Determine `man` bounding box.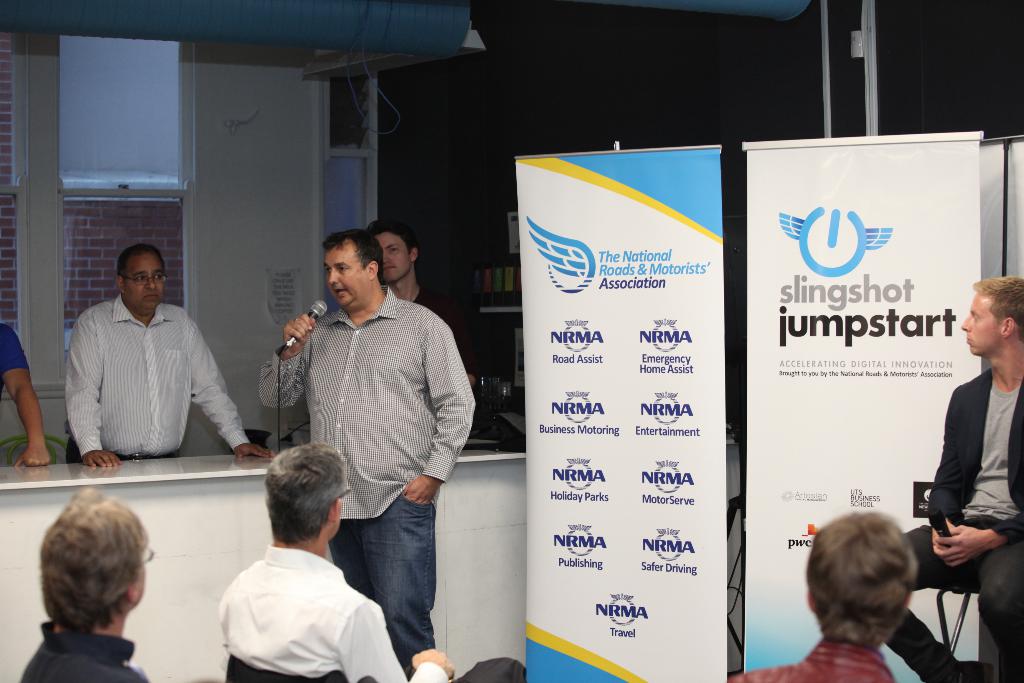
Determined: [884,276,1023,682].
